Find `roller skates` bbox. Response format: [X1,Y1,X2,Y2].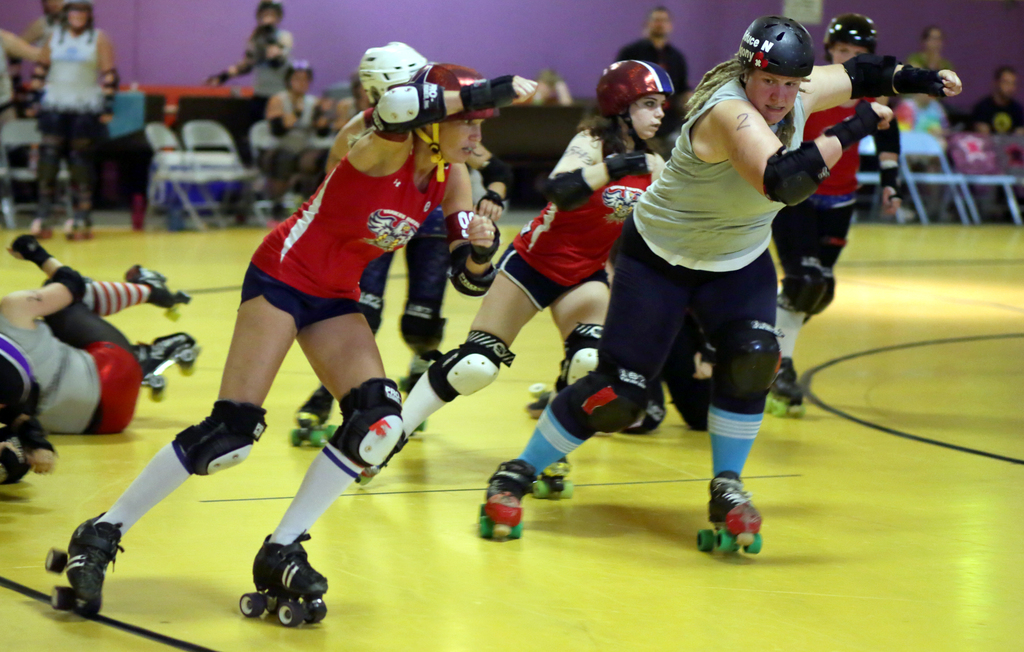
[534,454,576,505].
